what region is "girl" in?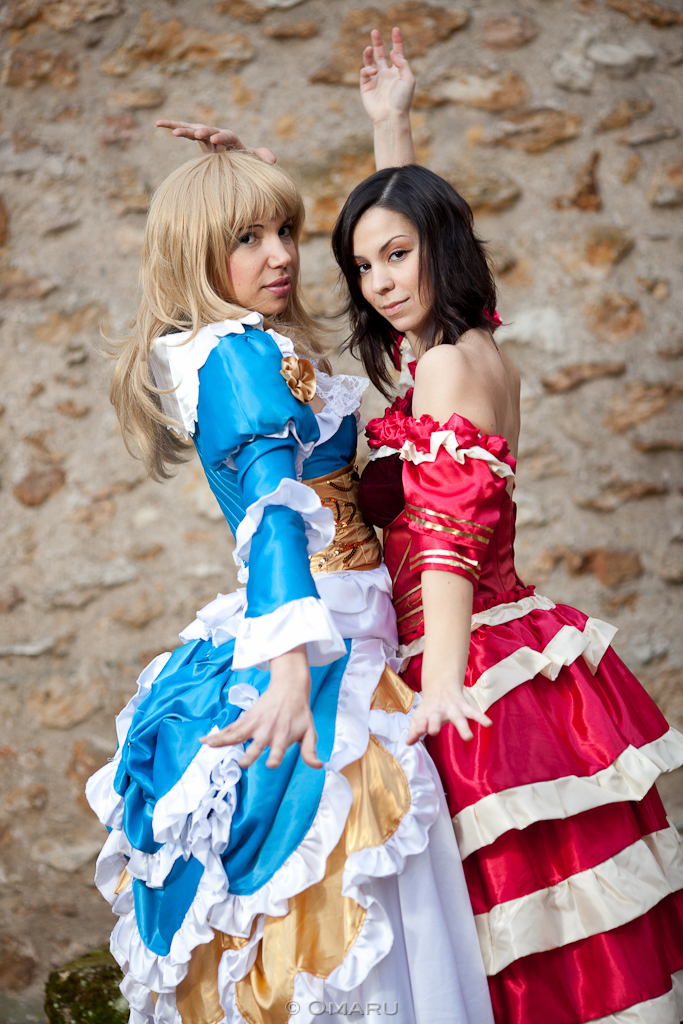
locate(88, 117, 503, 1023).
